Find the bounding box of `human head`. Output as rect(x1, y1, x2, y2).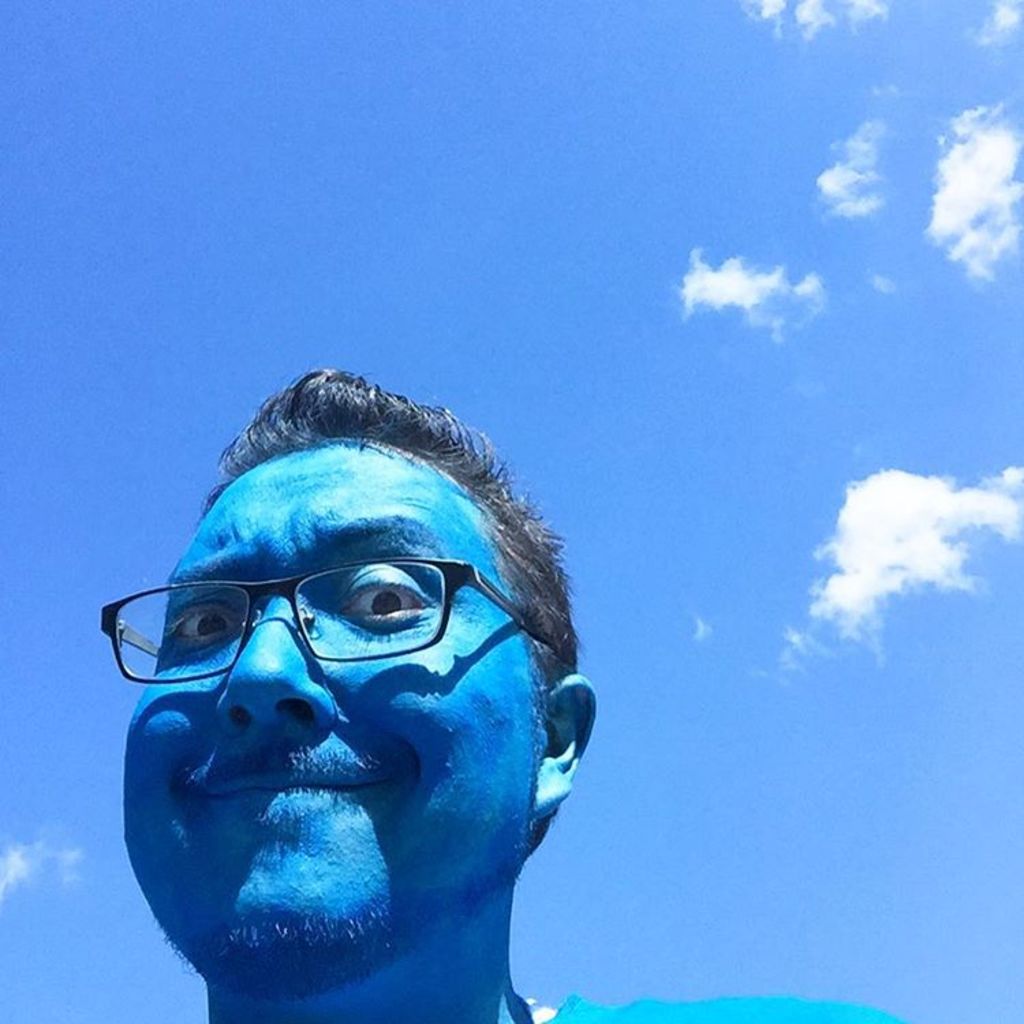
rect(91, 345, 549, 965).
